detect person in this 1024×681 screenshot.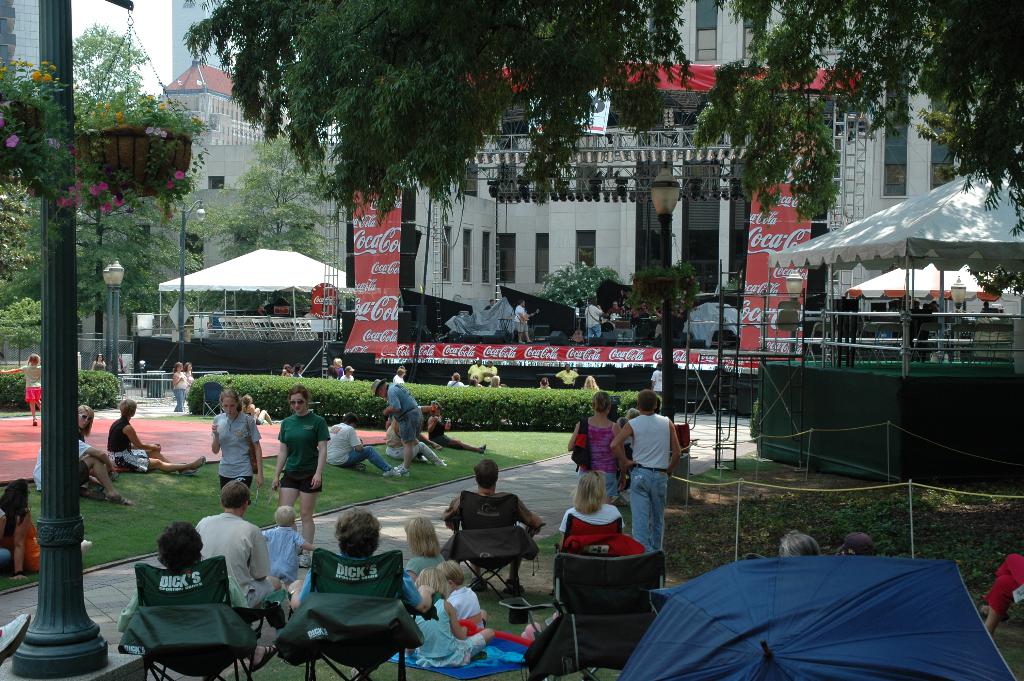
Detection: rect(404, 568, 493, 670).
